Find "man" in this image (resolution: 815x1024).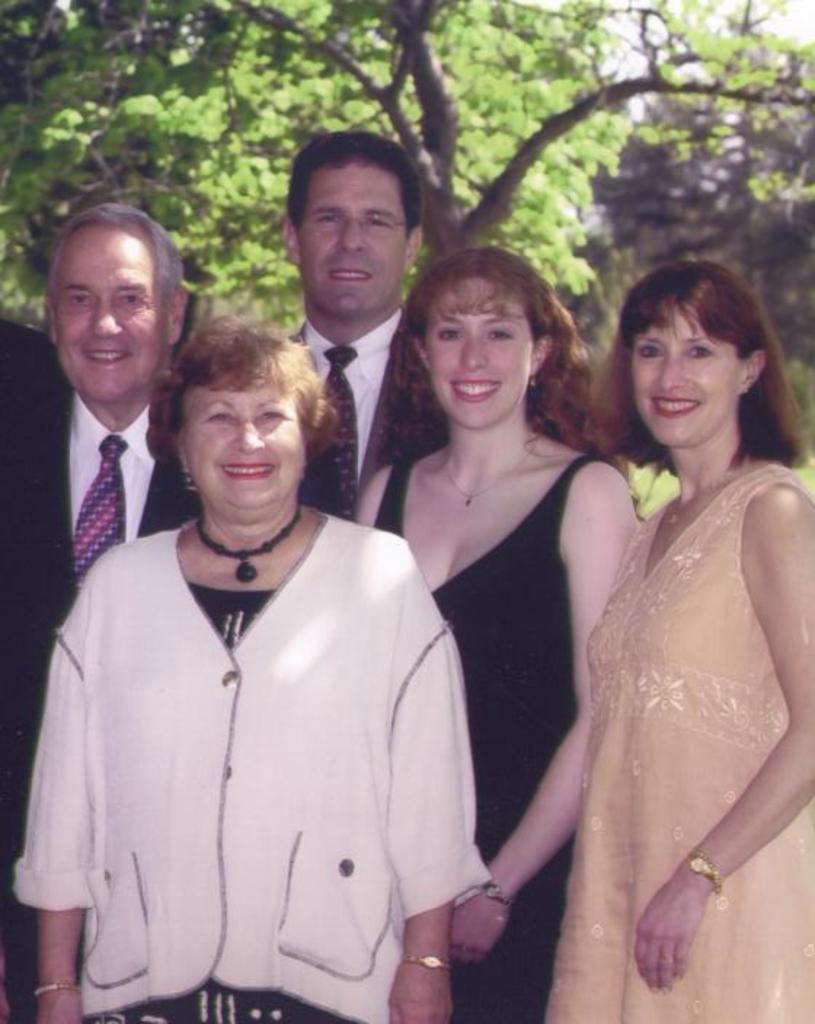
281,124,422,524.
